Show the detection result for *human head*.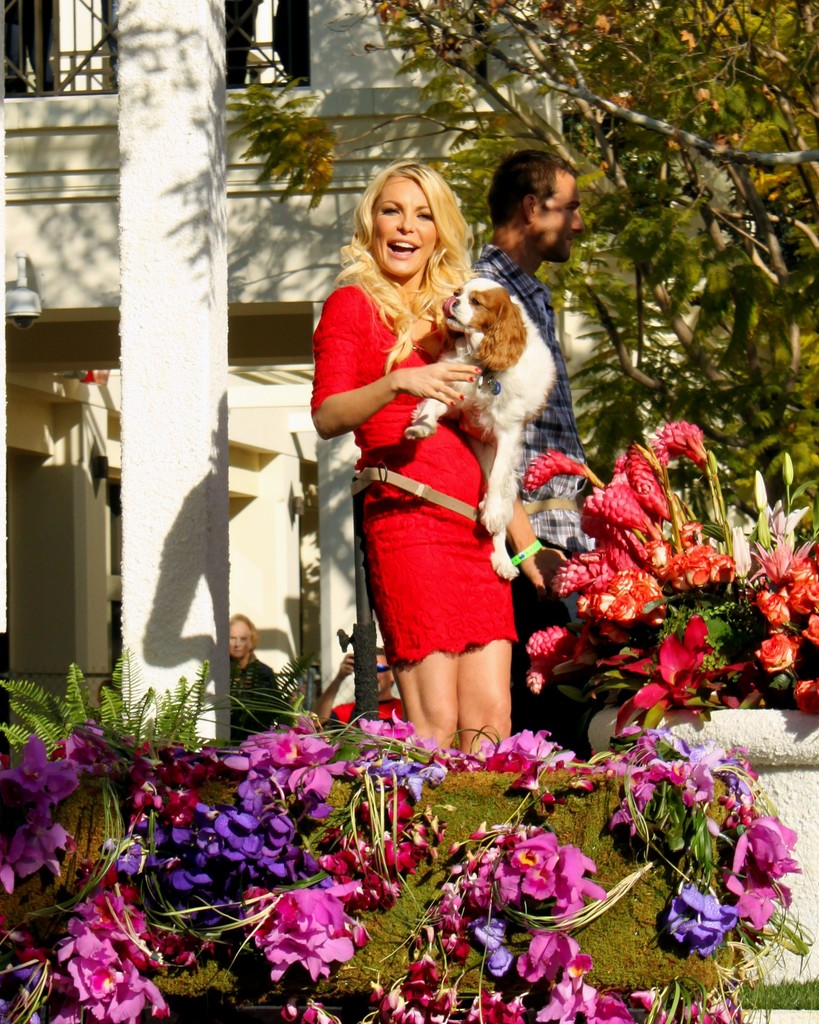
left=485, top=147, right=591, bottom=262.
